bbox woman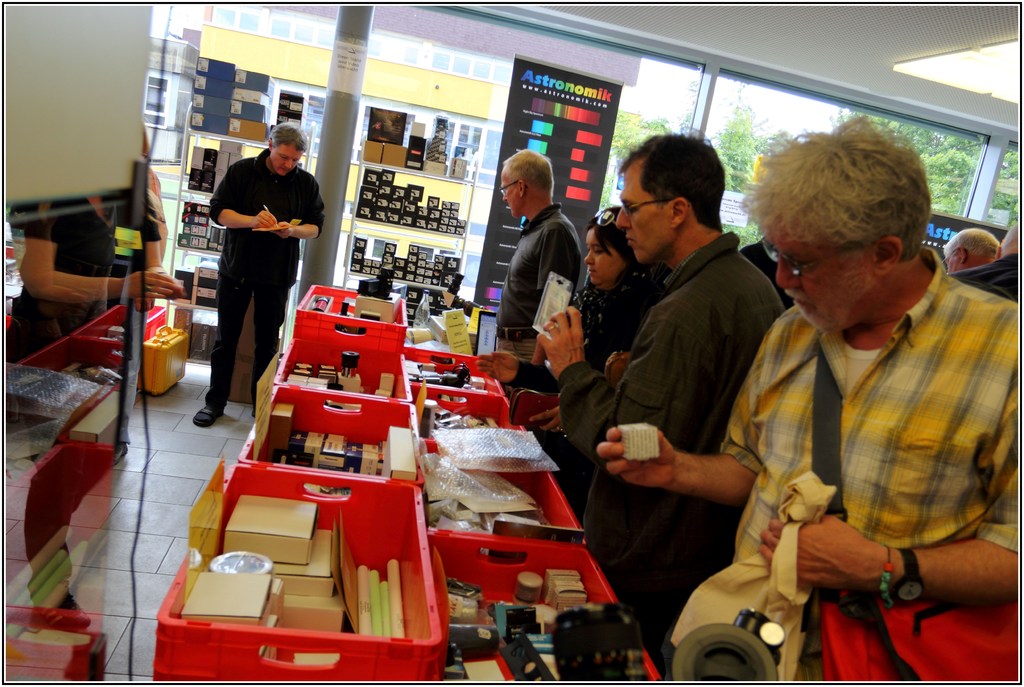
(11, 115, 186, 358)
